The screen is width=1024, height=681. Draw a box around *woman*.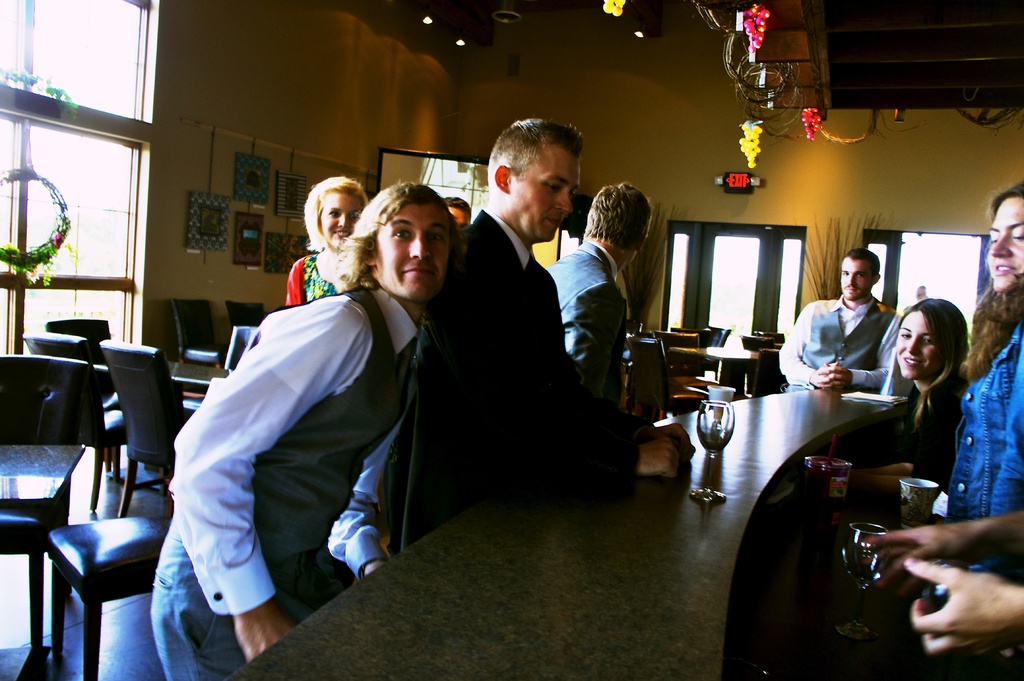
(x1=846, y1=179, x2=1023, y2=582).
